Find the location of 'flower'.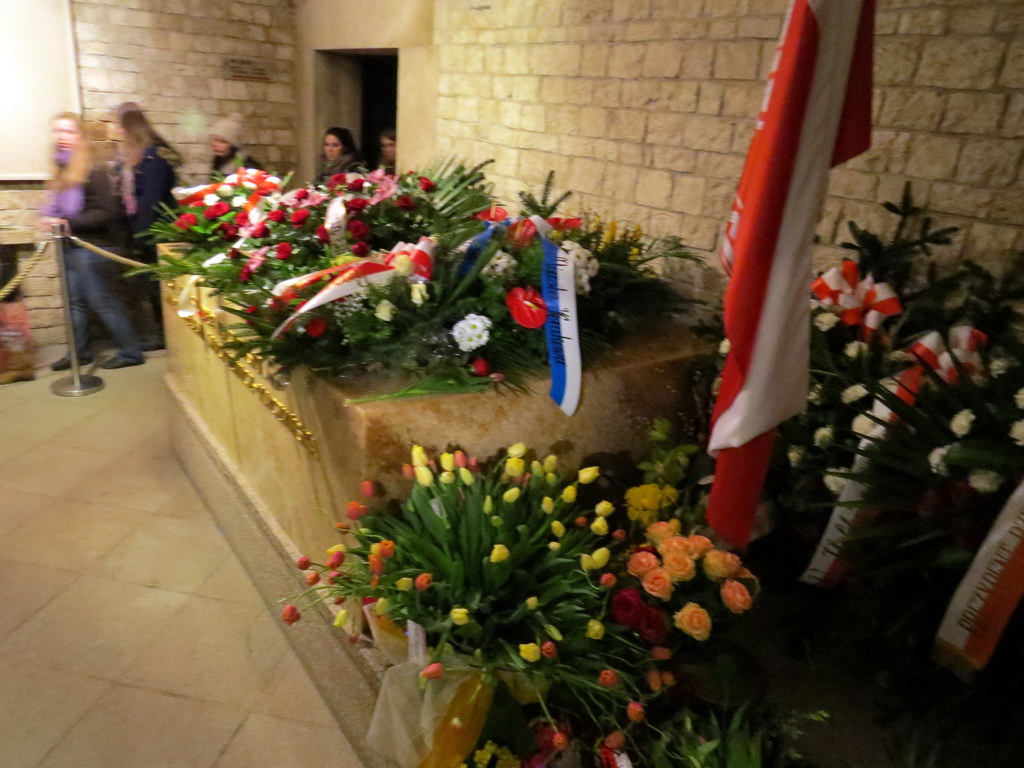
Location: (x1=554, y1=730, x2=567, y2=748).
